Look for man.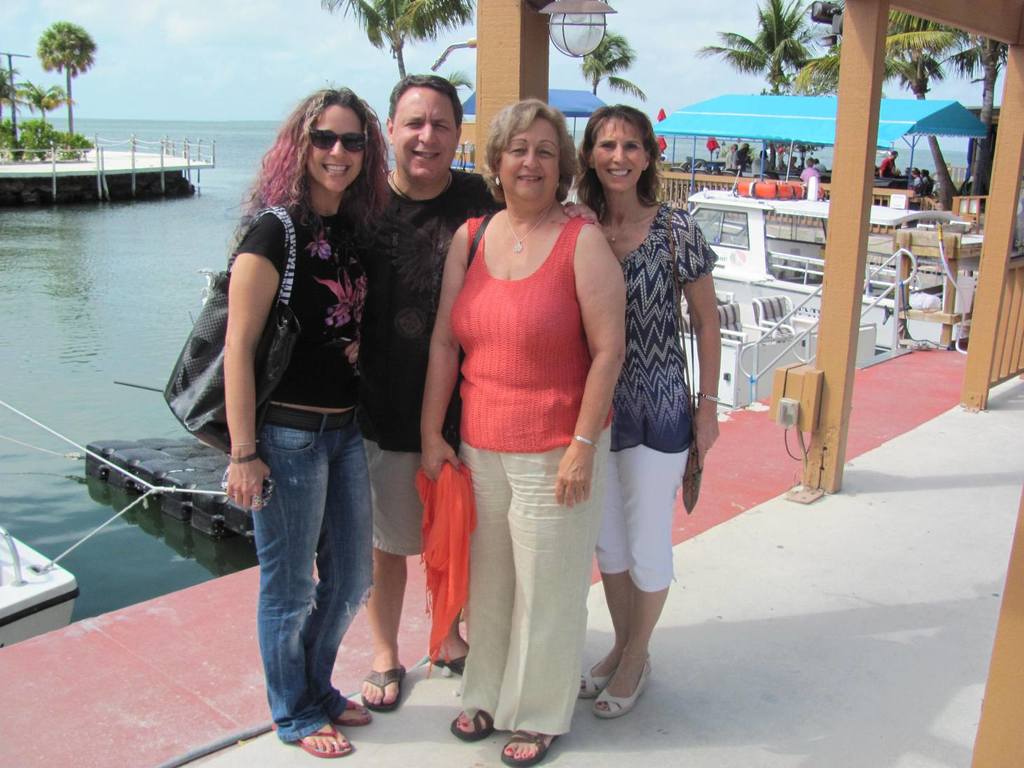
Found: BBox(358, 68, 605, 713).
